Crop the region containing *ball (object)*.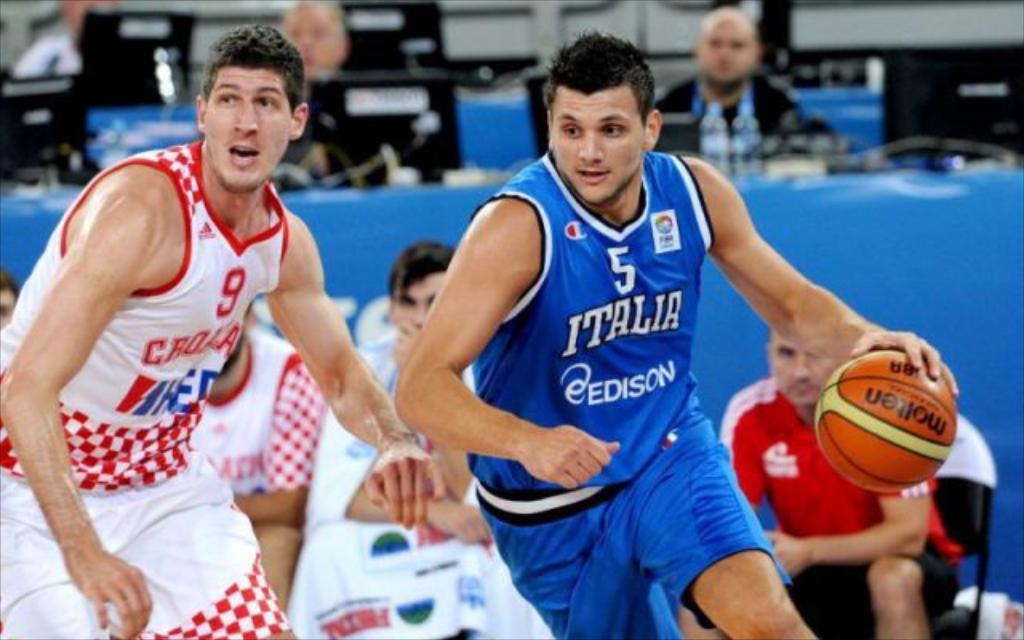
Crop region: left=813, top=350, right=954, bottom=494.
